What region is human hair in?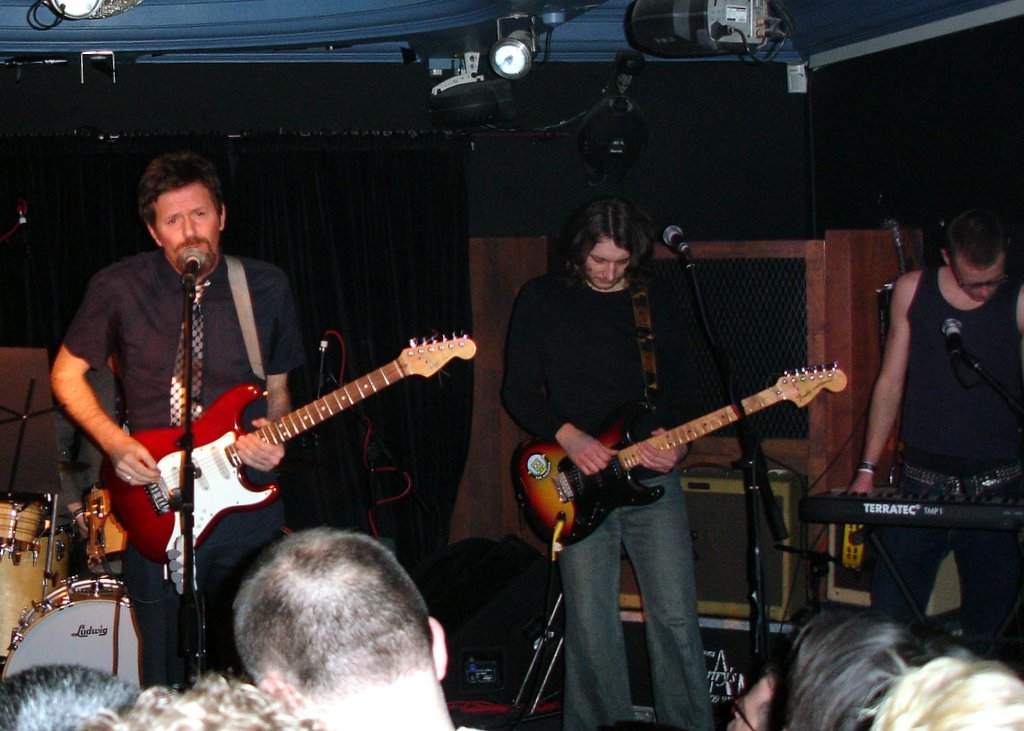
[x1=136, y1=144, x2=228, y2=231].
